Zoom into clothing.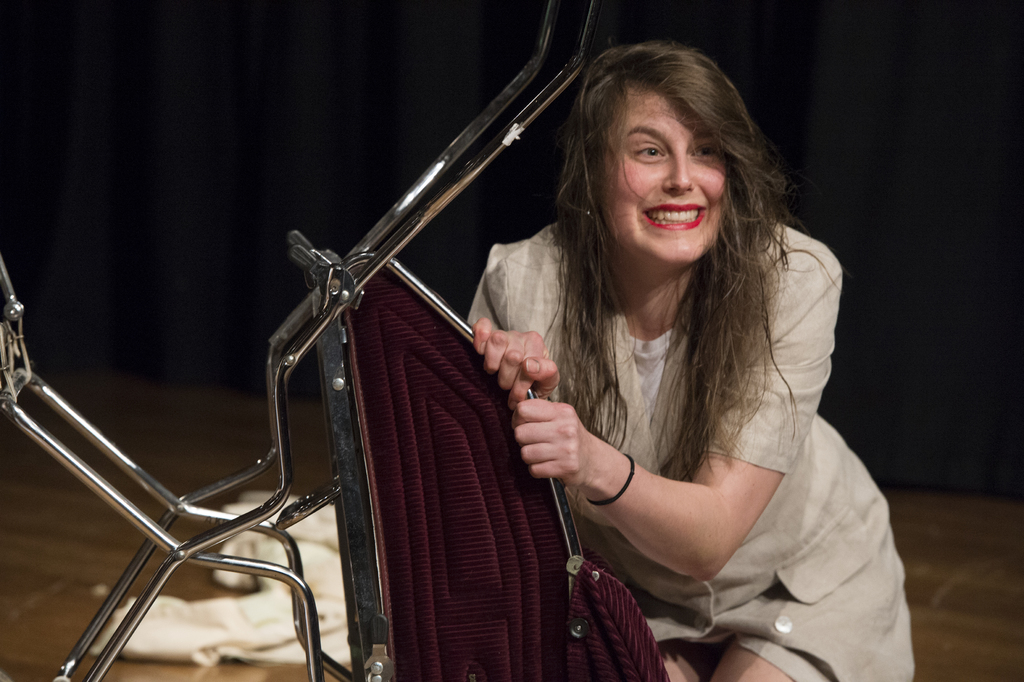
Zoom target: (463, 206, 913, 681).
